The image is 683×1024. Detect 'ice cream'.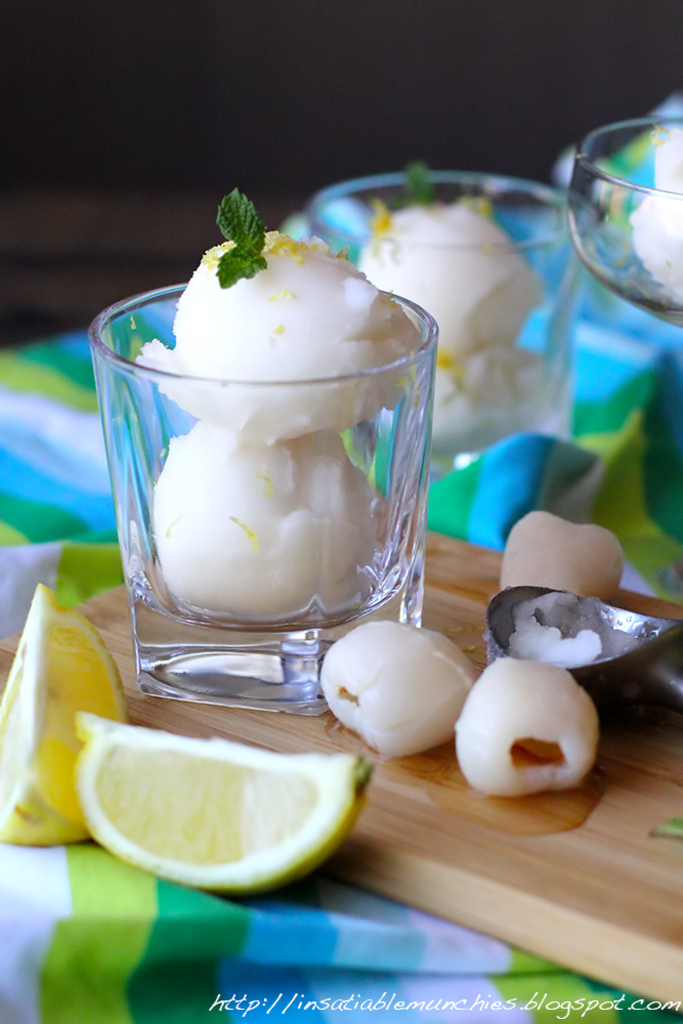
Detection: box=[349, 202, 555, 461].
